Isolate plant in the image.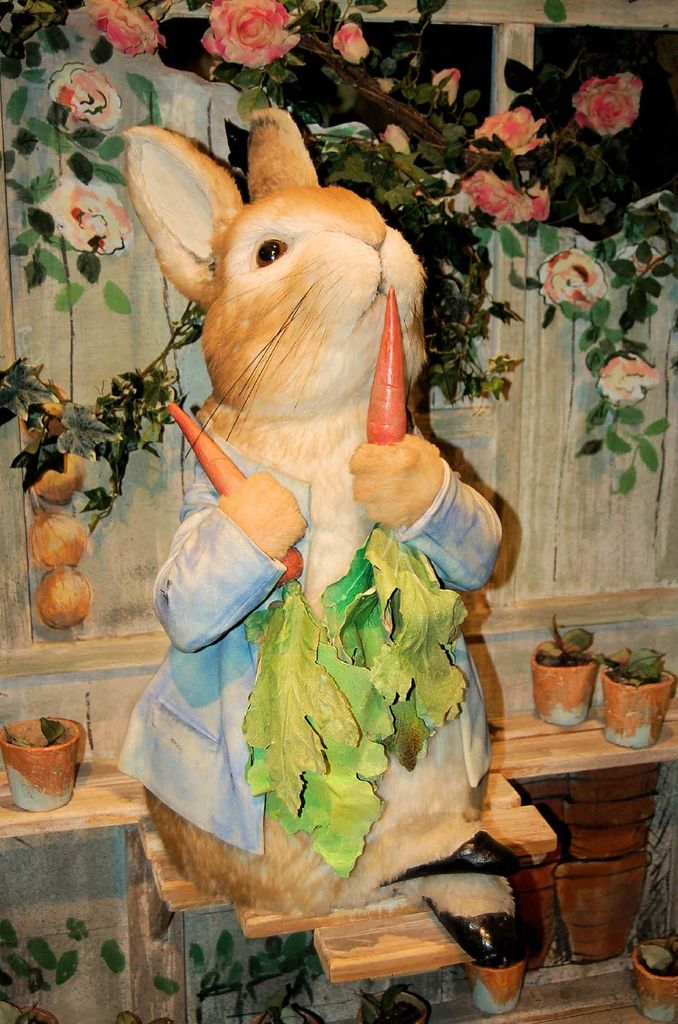
Isolated region: 155 920 327 1023.
